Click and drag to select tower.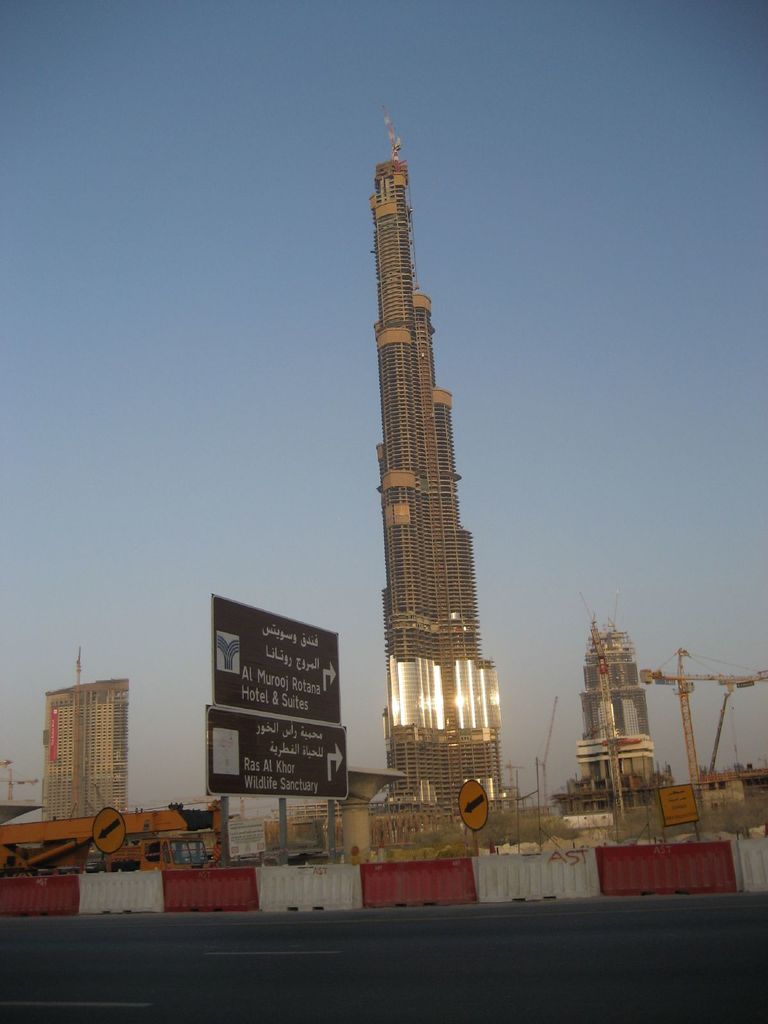
Selection: (x1=648, y1=634, x2=767, y2=784).
